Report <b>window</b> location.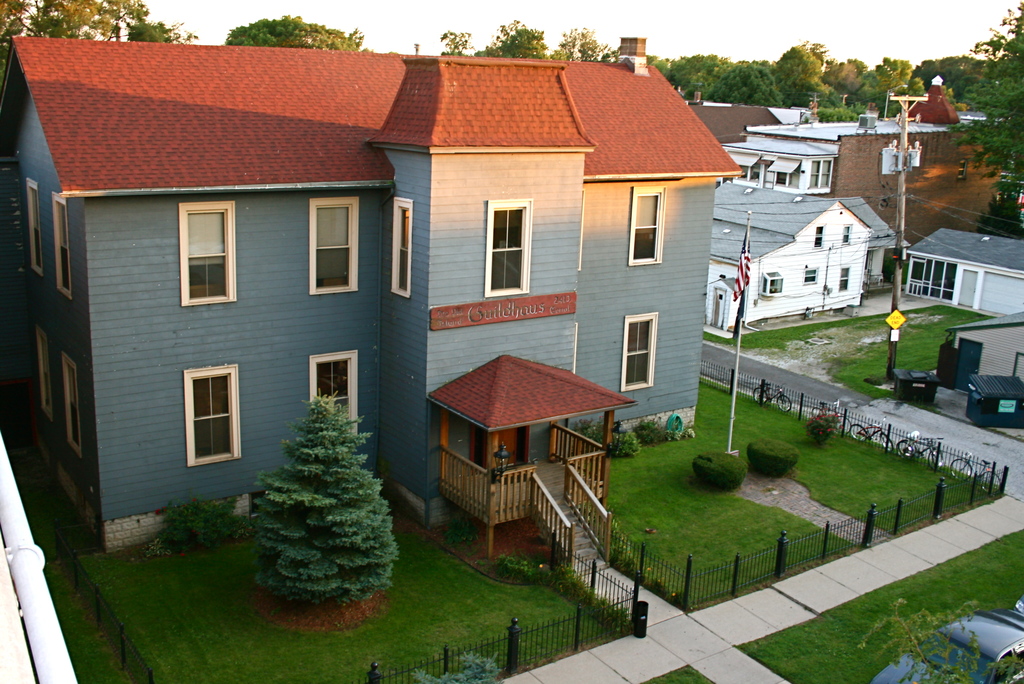
Report: 307,350,362,436.
